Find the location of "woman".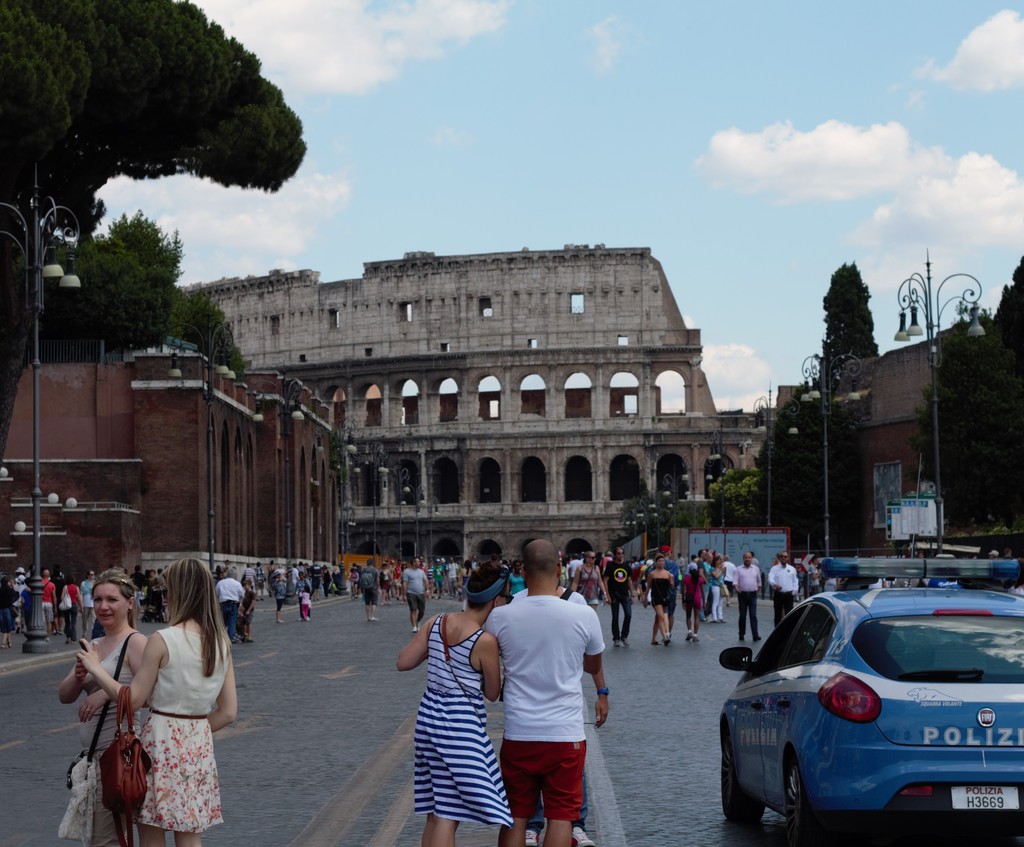
Location: (709, 554, 725, 621).
